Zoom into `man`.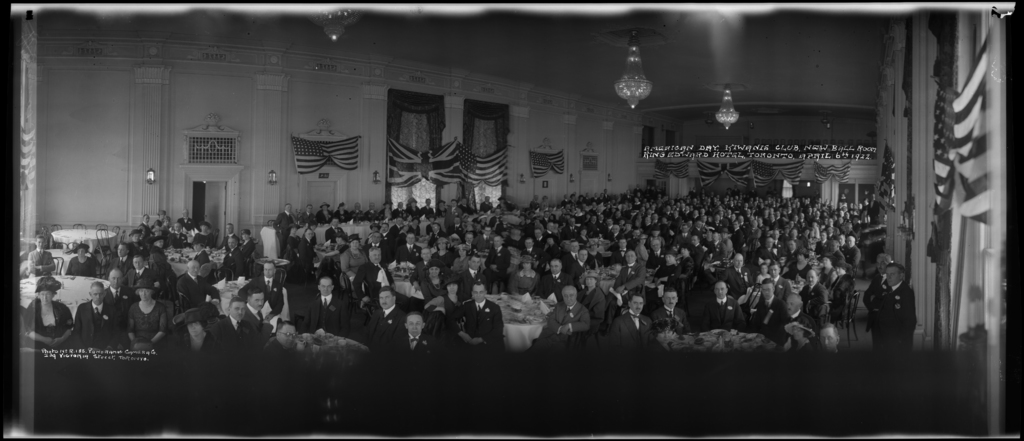
Zoom target: BBox(689, 236, 705, 267).
